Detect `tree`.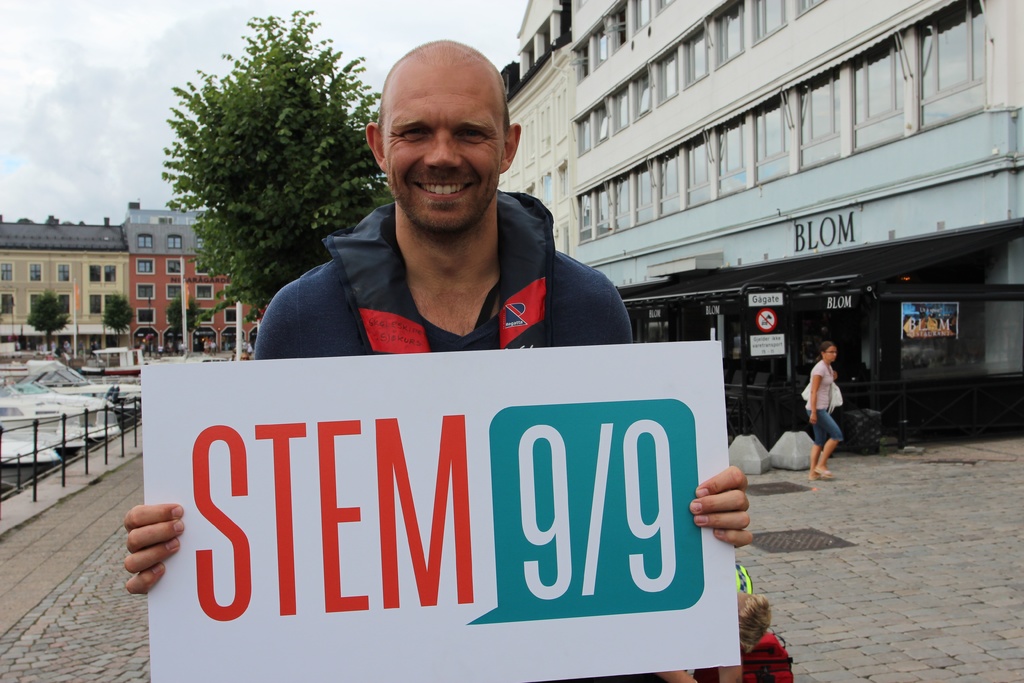
Detected at crop(154, 4, 393, 333).
